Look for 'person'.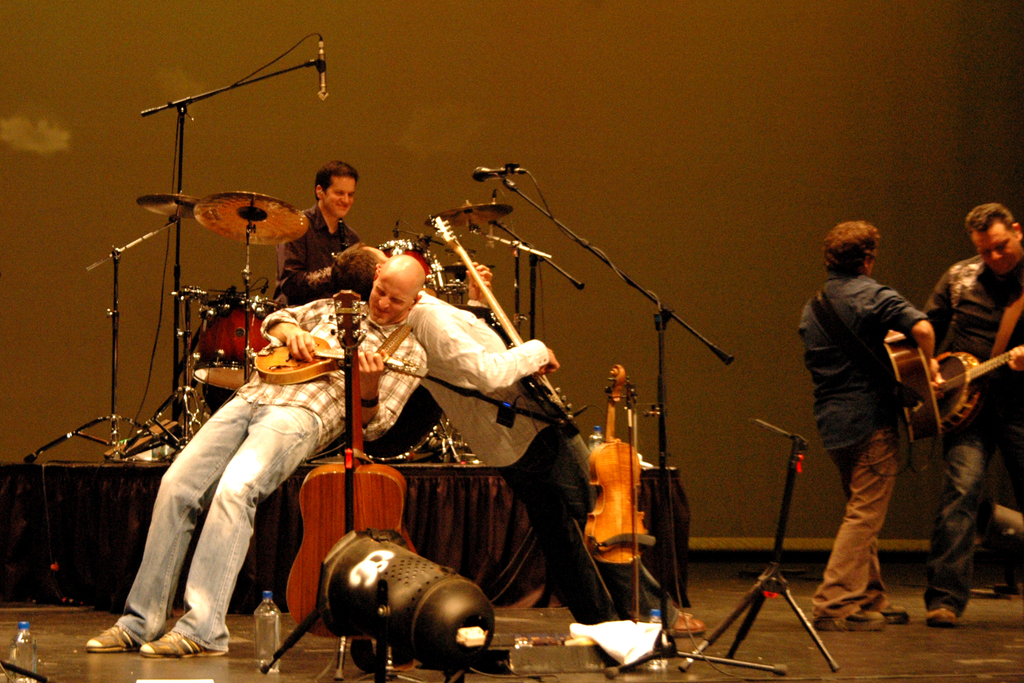
Found: detection(809, 221, 945, 643).
